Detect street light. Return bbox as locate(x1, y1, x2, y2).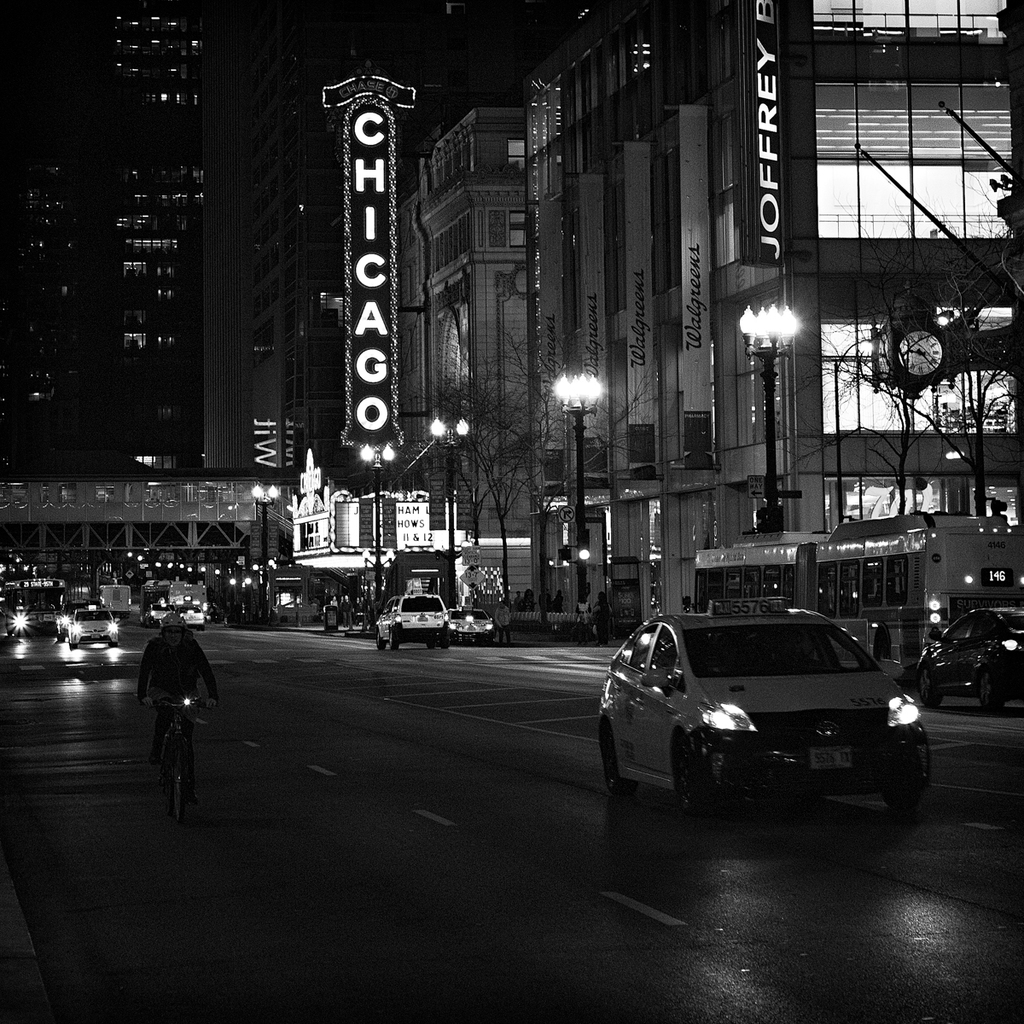
locate(739, 300, 799, 540).
